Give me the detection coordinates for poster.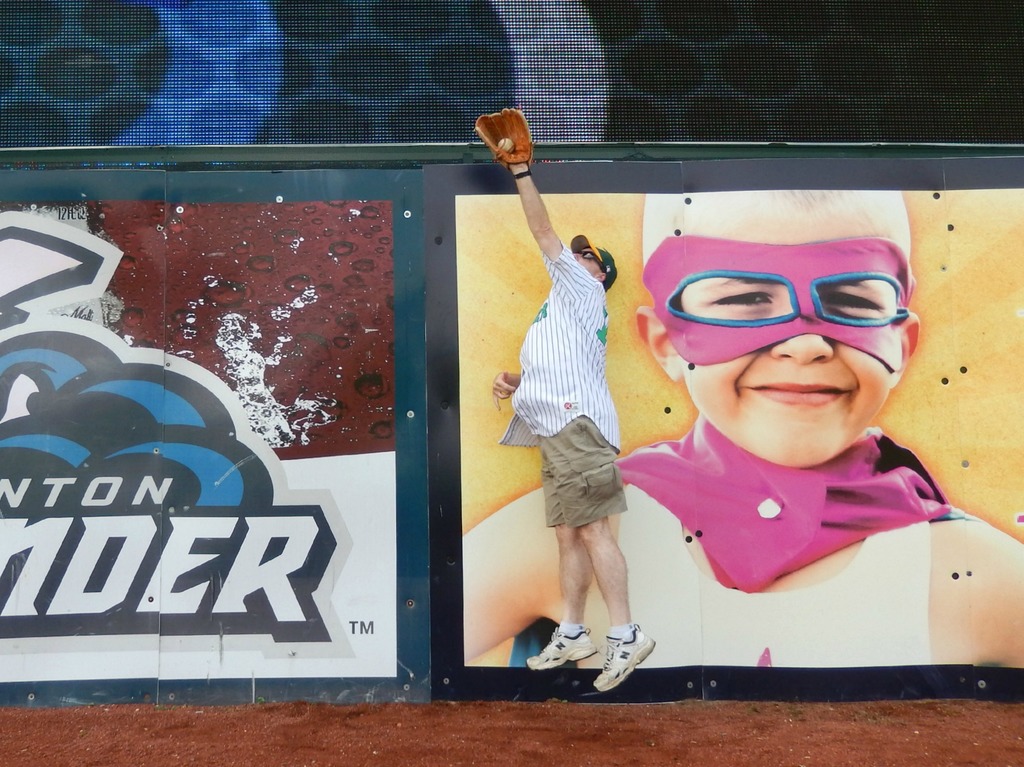
box=[420, 150, 1023, 699].
